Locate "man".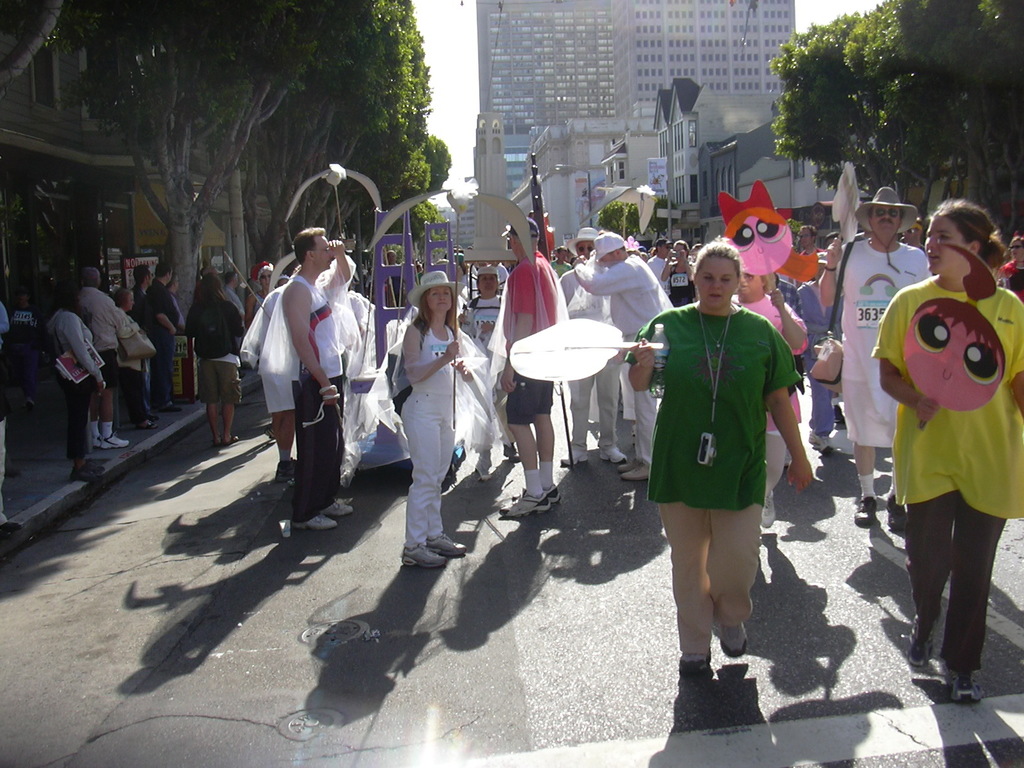
Bounding box: box=[570, 233, 677, 479].
